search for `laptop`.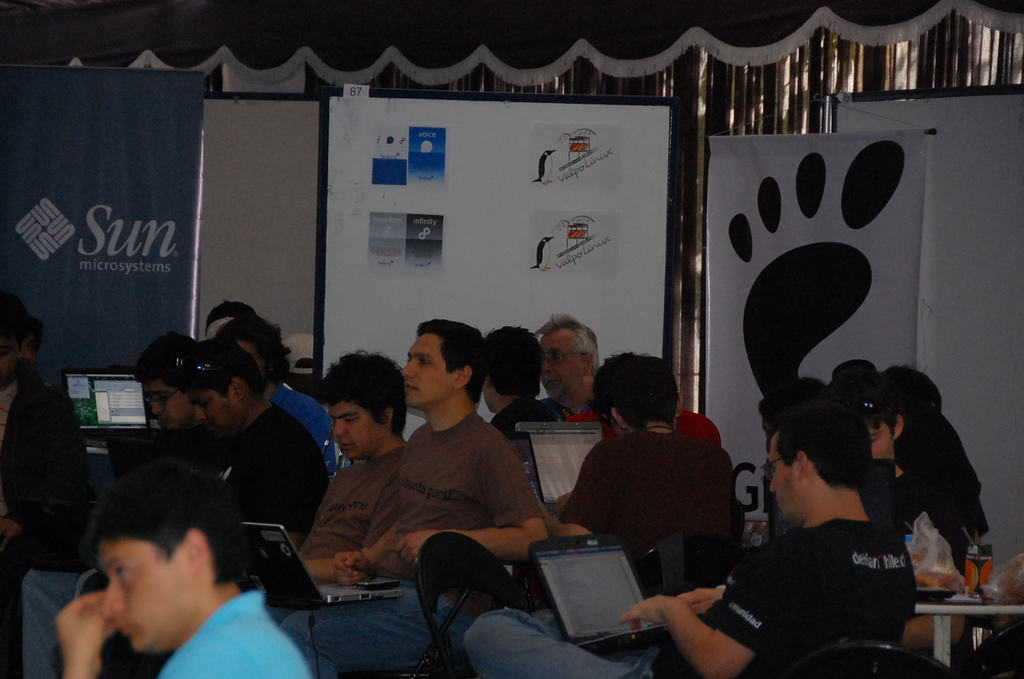
Found at pyautogui.locateOnScreen(534, 526, 669, 655).
